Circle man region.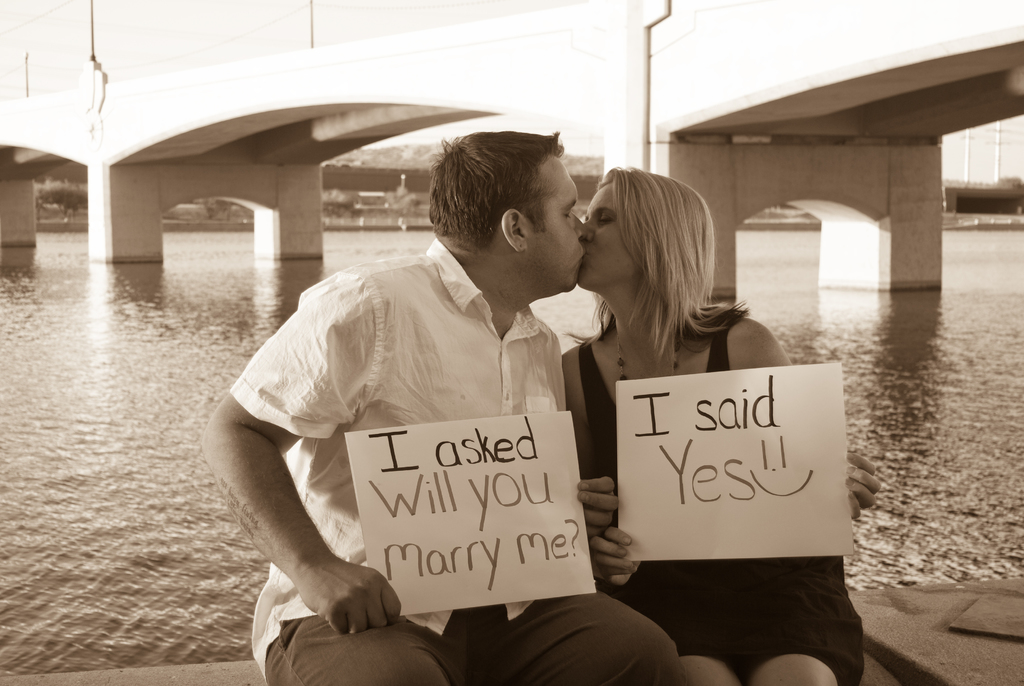
Region: detection(215, 124, 614, 664).
